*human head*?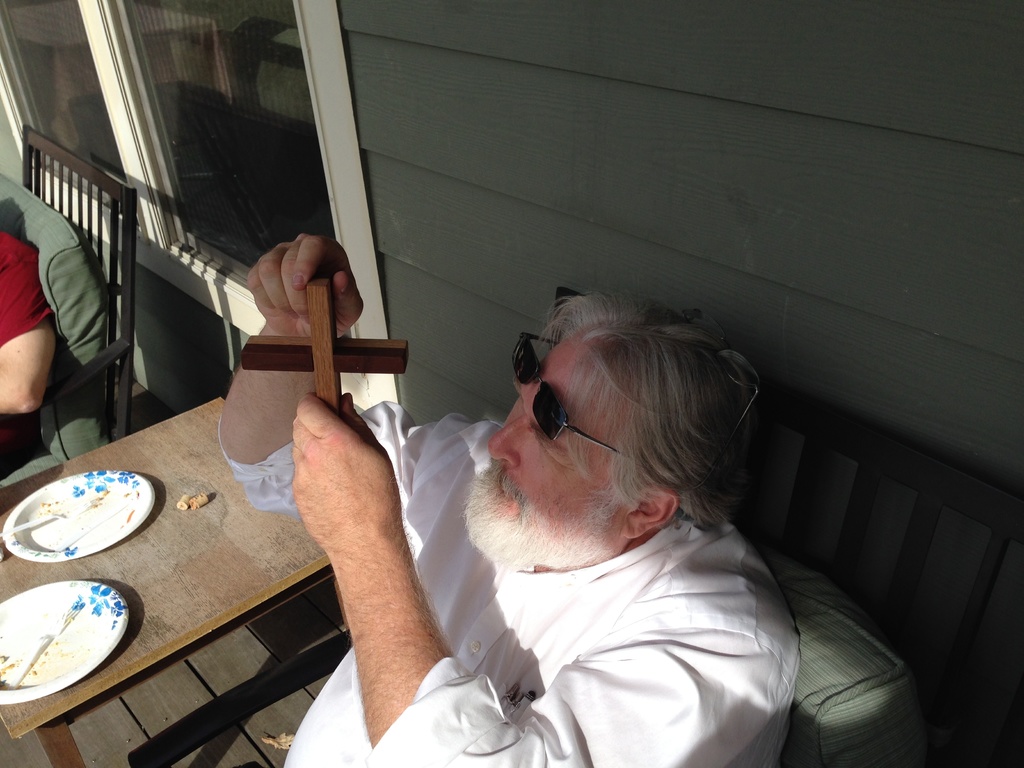
<box>466,298,769,591</box>
